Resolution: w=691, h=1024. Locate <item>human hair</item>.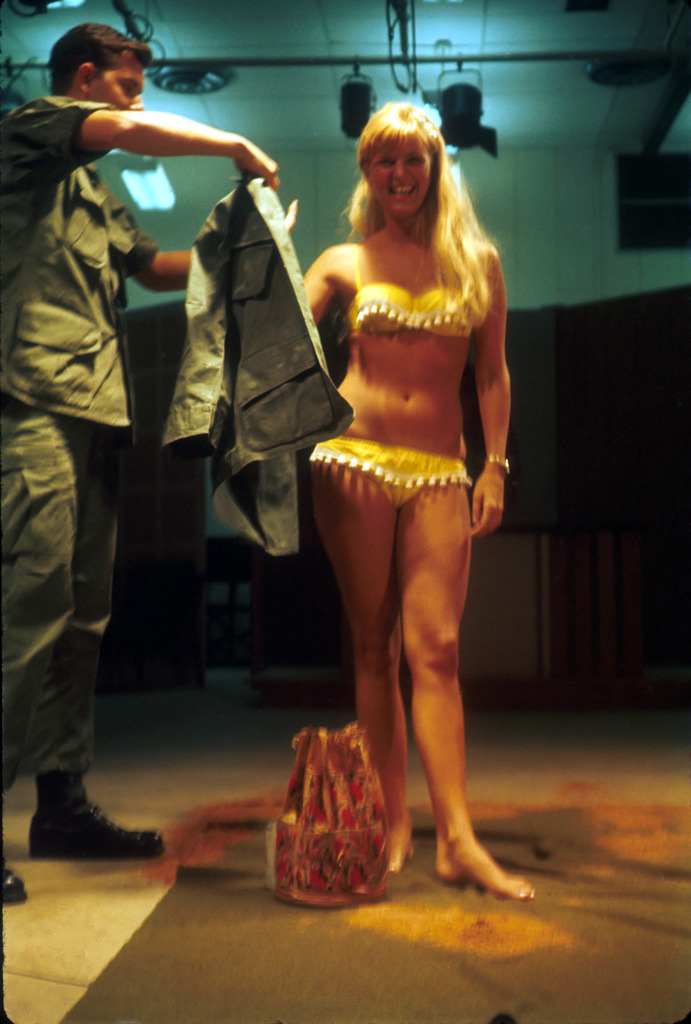
342 94 468 259.
